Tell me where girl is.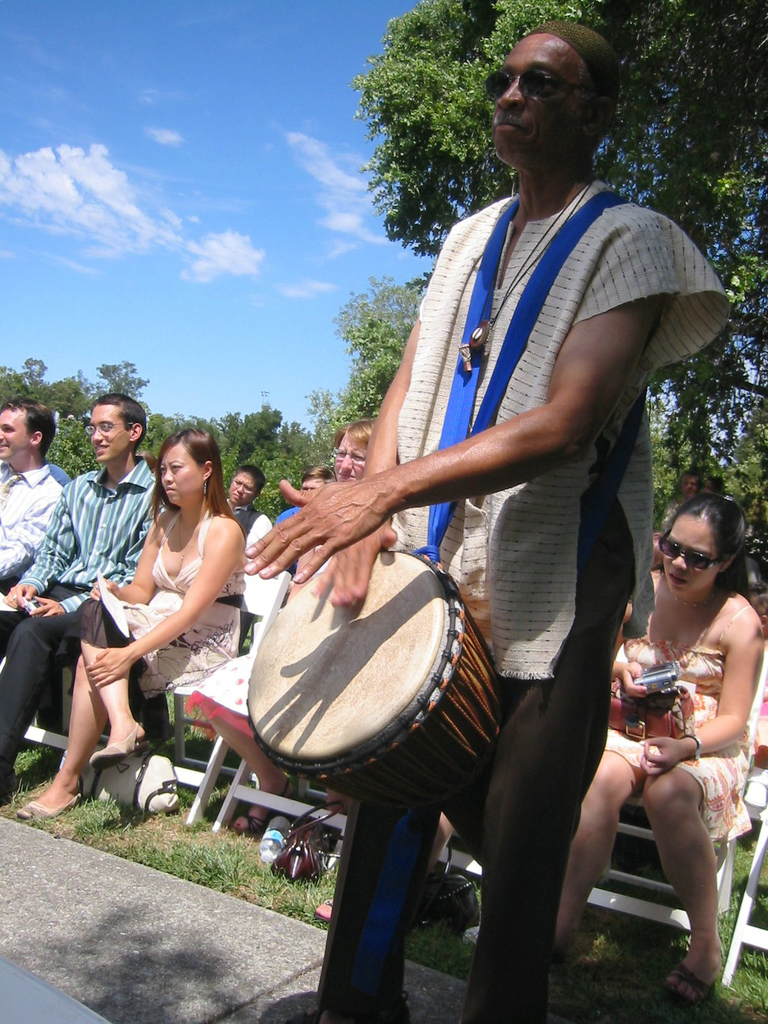
girl is at bbox=[545, 484, 765, 1007].
